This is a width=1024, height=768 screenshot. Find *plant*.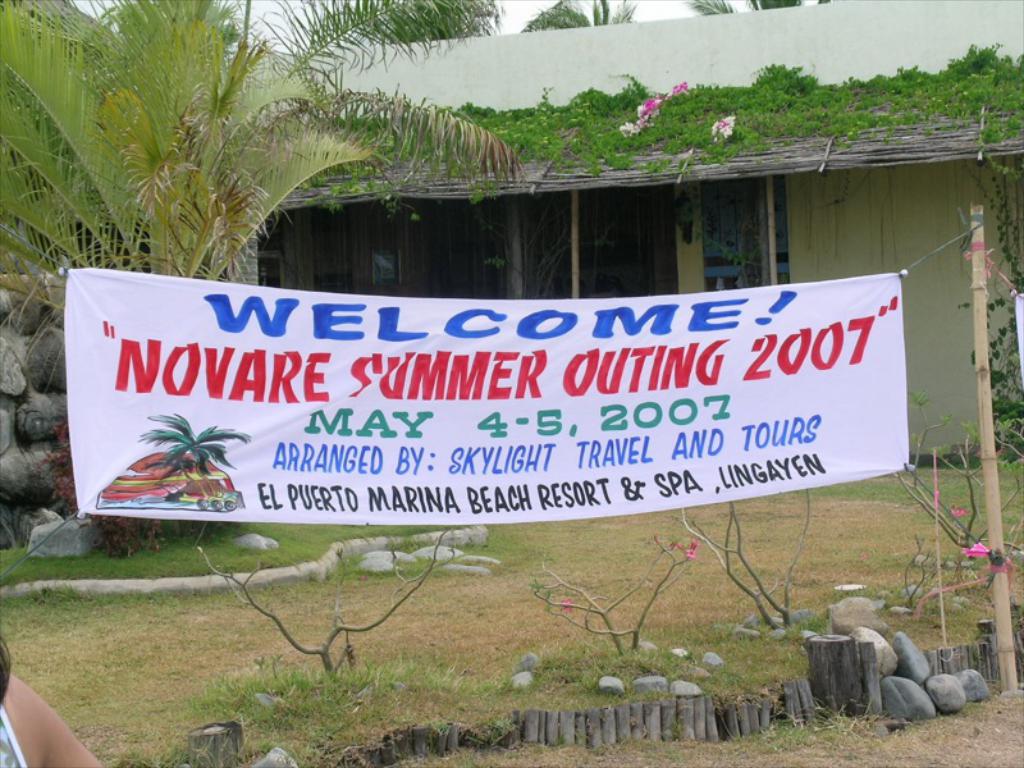
Bounding box: 526,534,700,658.
